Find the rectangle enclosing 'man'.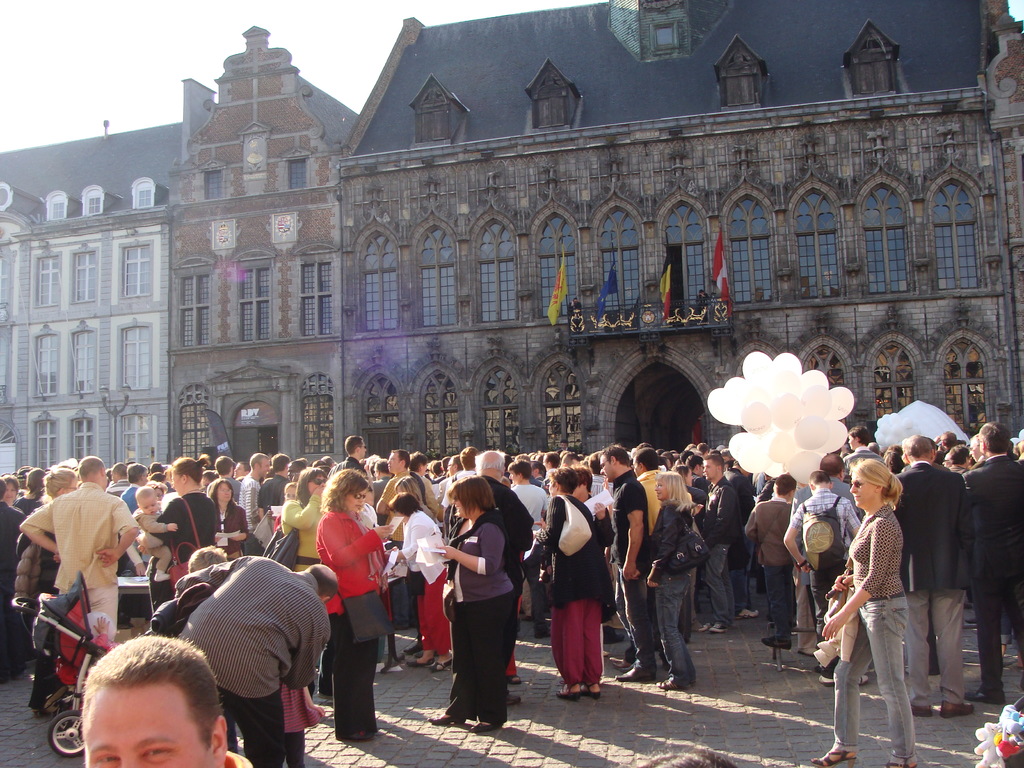
598/447/664/677.
